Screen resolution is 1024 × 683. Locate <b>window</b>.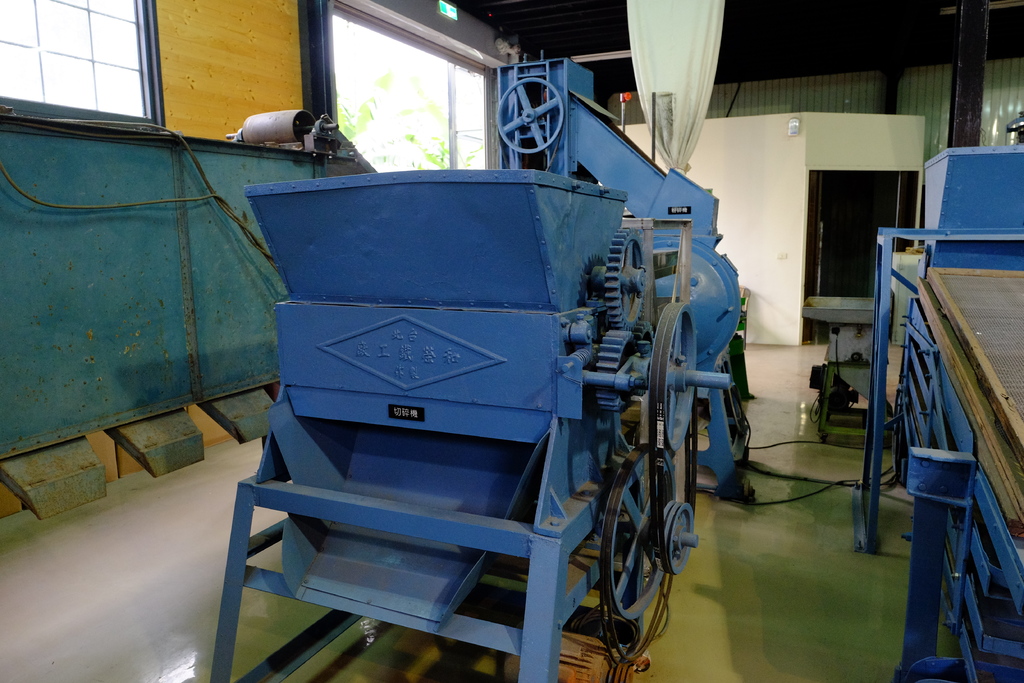
x1=439 y1=0 x2=459 y2=24.
